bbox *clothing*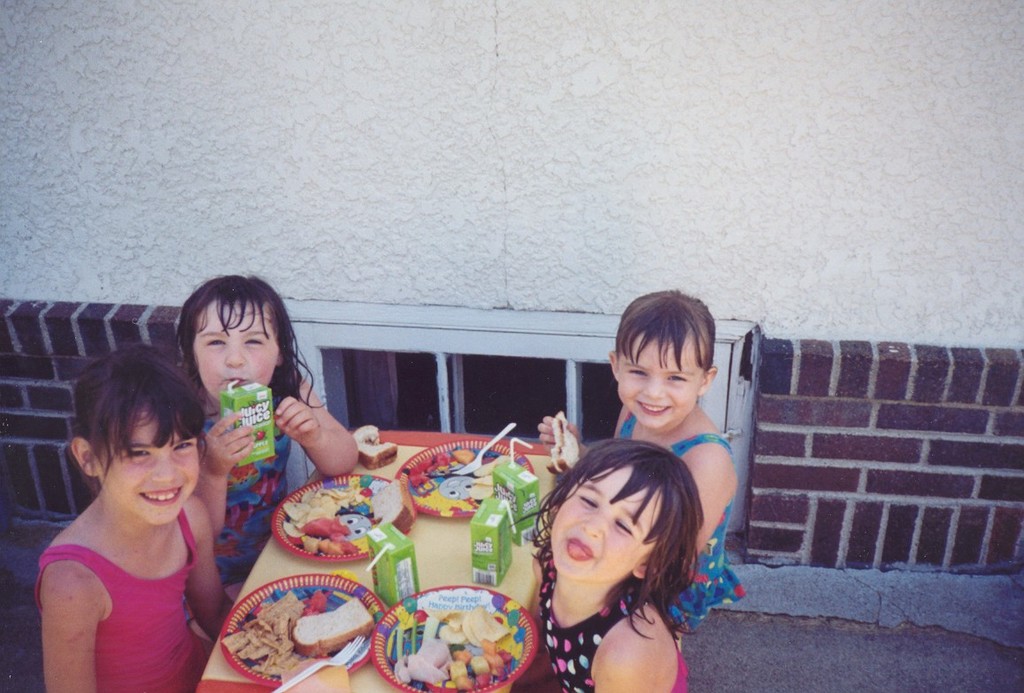
{"left": 539, "top": 550, "right": 720, "bottom": 692}
